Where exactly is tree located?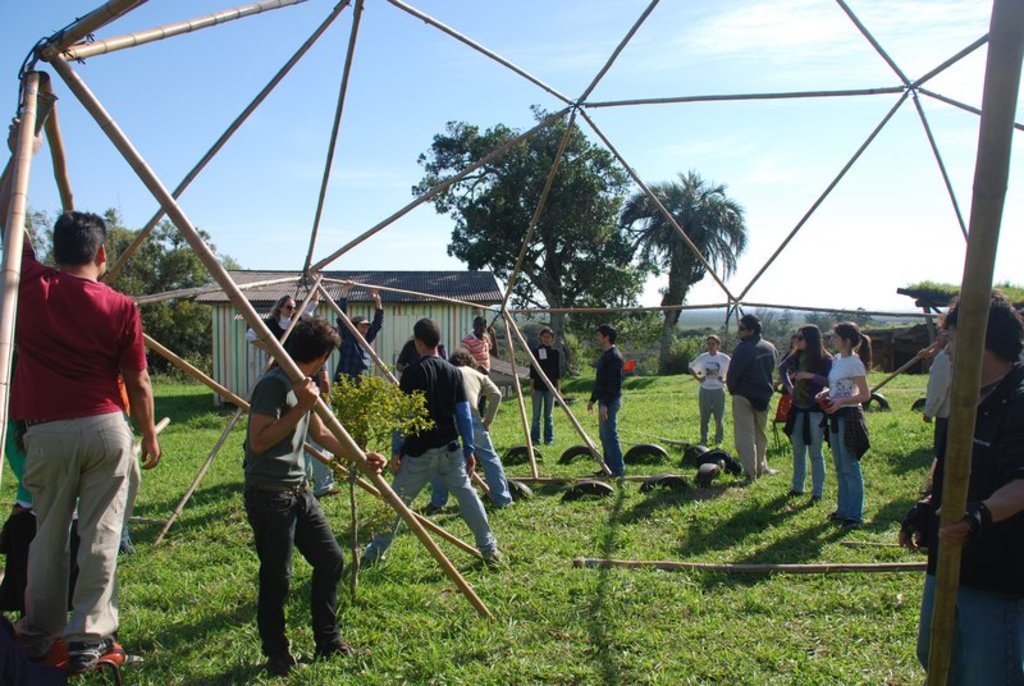
Its bounding box is box(411, 102, 639, 379).
